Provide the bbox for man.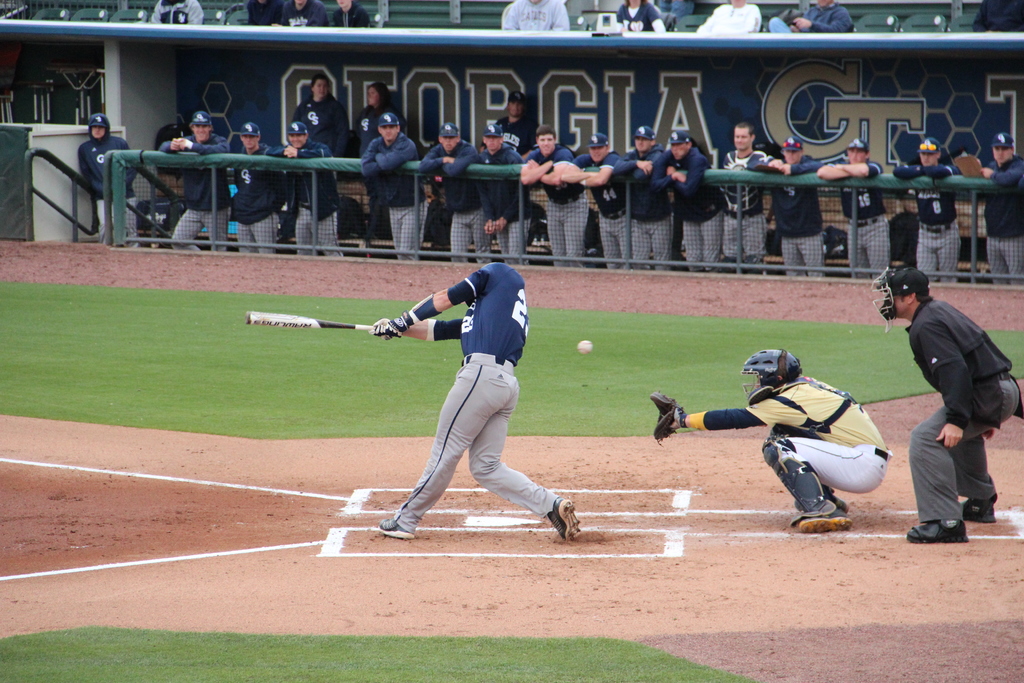
{"x1": 612, "y1": 126, "x2": 672, "y2": 273}.
